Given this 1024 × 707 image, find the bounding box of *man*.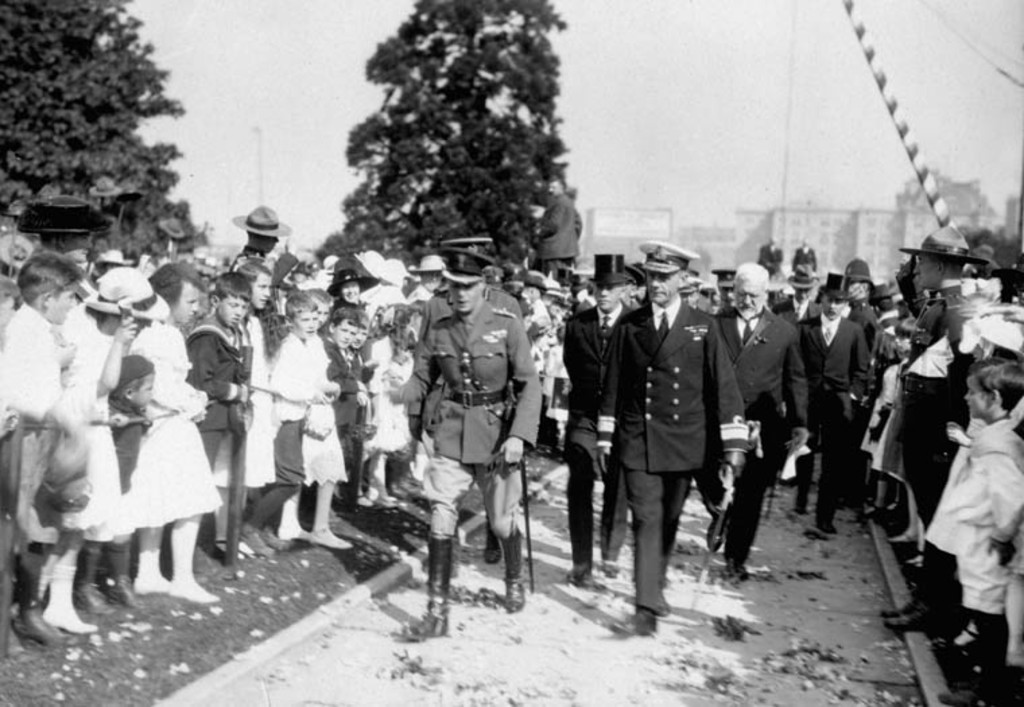
{"left": 699, "top": 263, "right": 808, "bottom": 580}.
